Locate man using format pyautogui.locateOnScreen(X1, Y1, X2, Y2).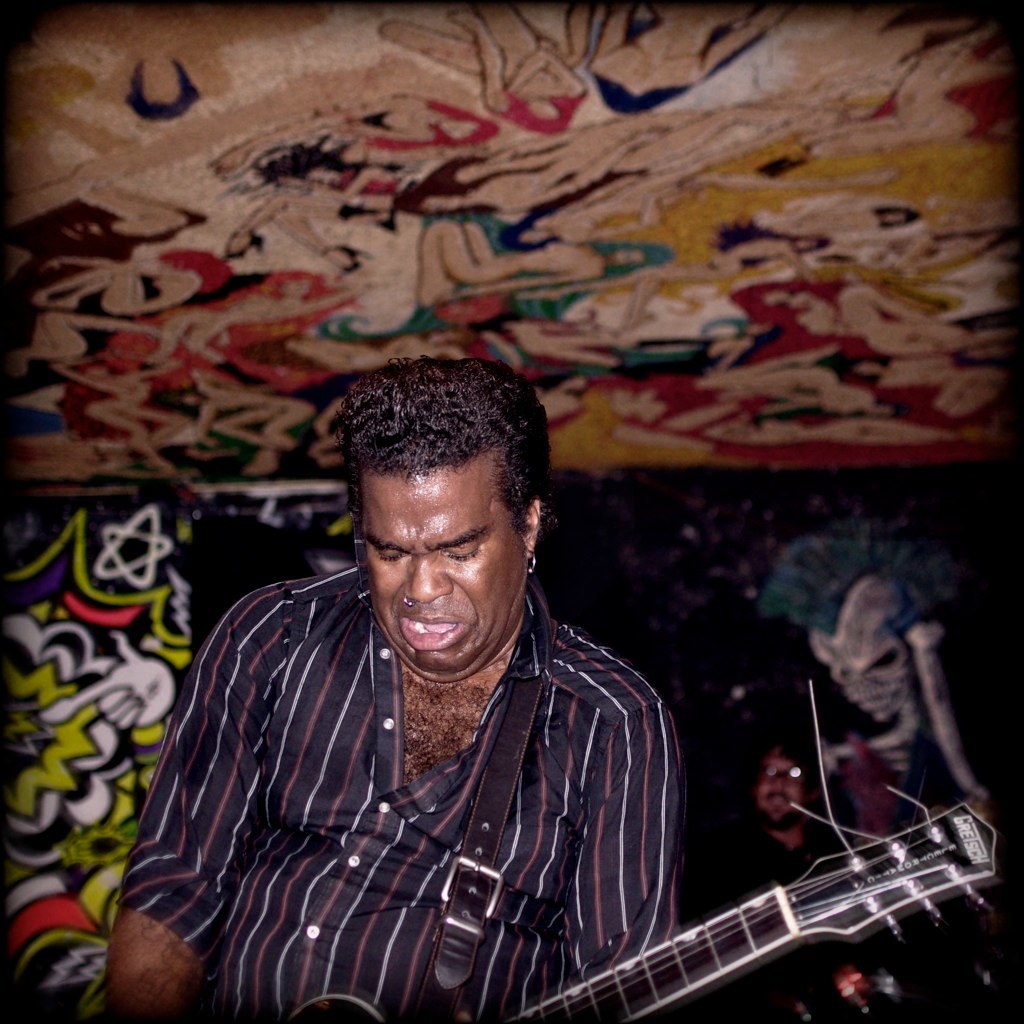
pyautogui.locateOnScreen(746, 733, 837, 891).
